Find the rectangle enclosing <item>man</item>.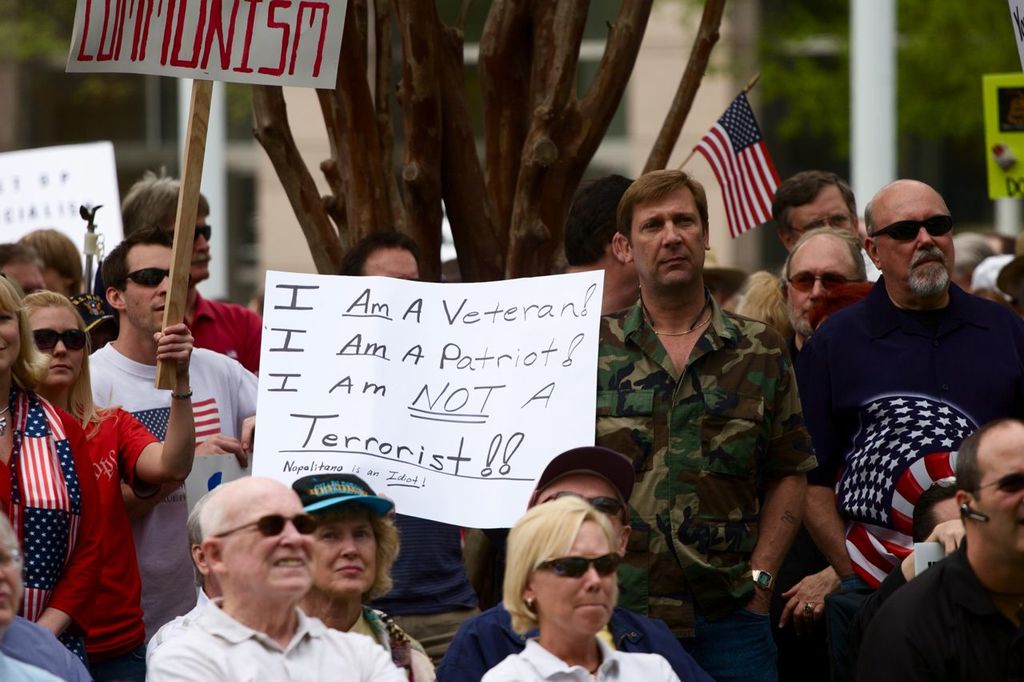
(2,604,94,681).
